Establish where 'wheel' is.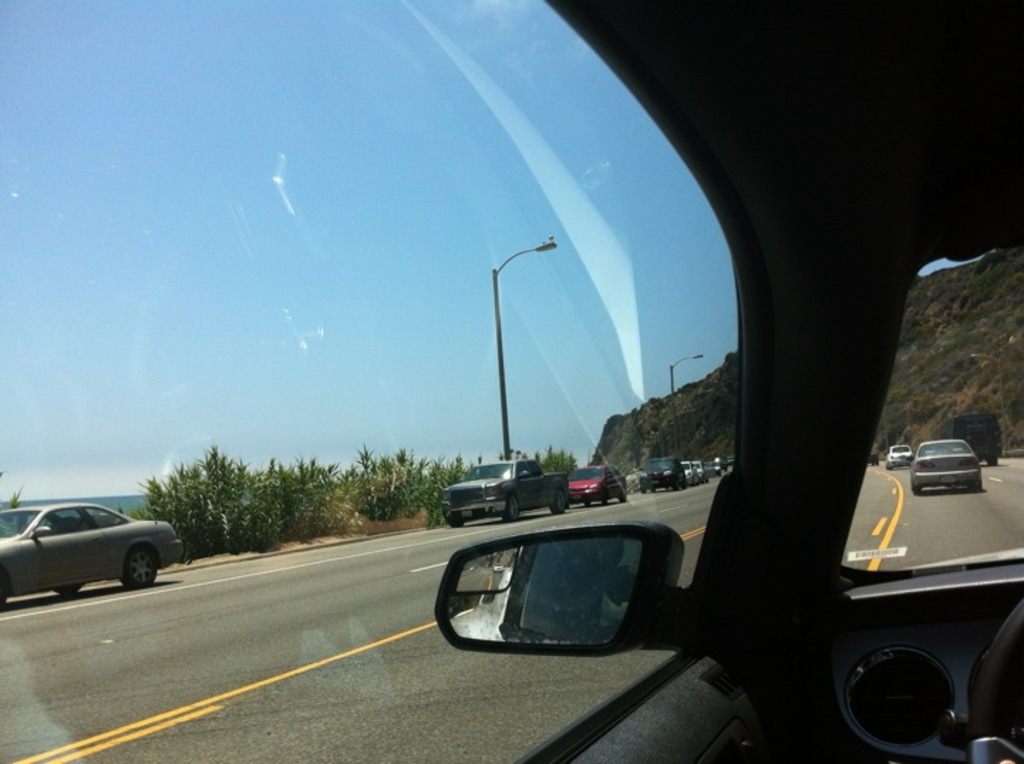
Established at bbox(914, 487, 920, 491).
